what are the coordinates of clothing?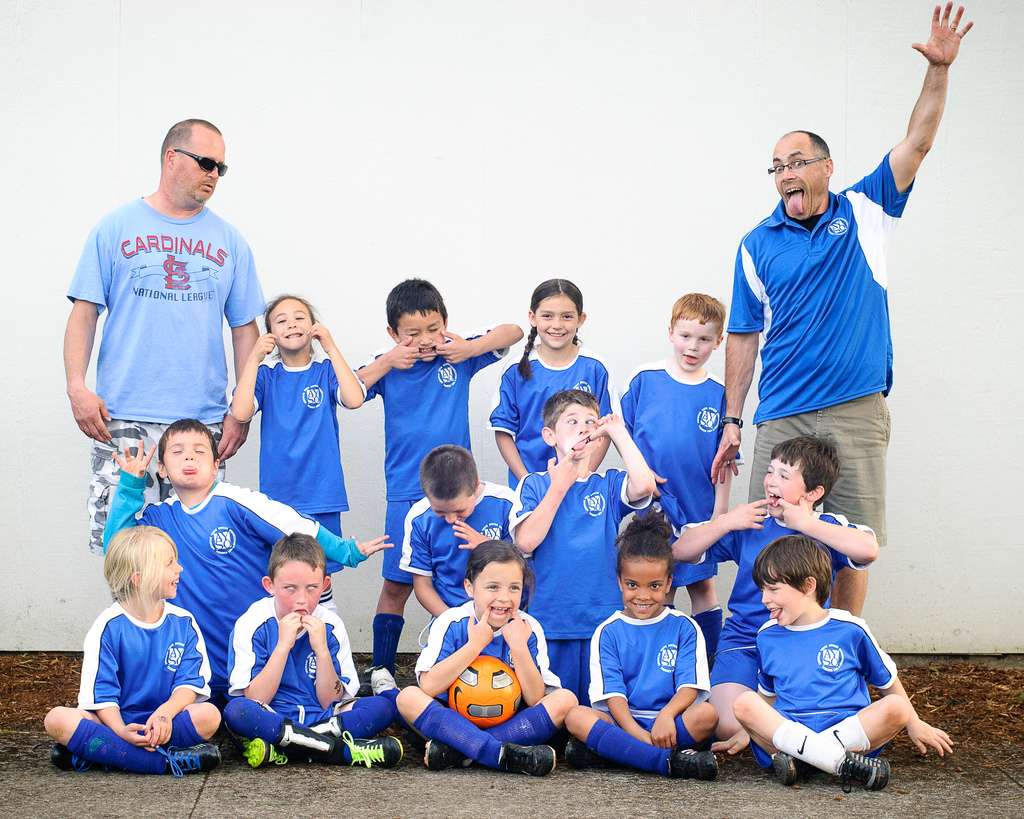
[104,466,371,676].
